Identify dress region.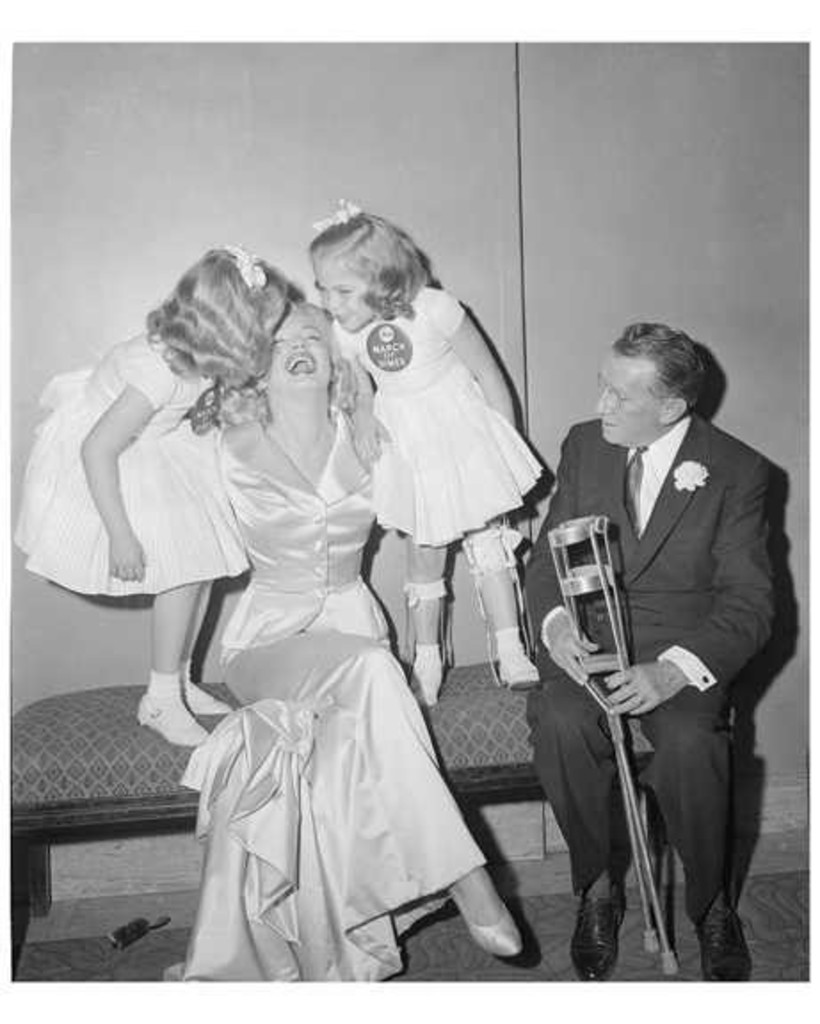
Region: (329, 283, 553, 548).
